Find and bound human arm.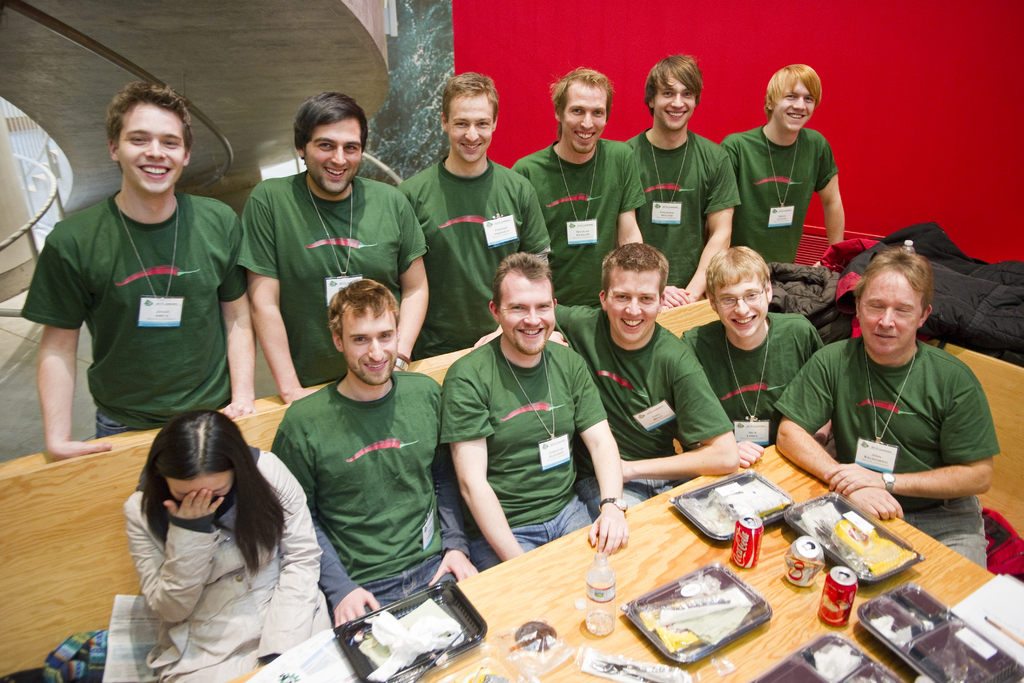
Bound: l=274, t=424, r=378, b=625.
